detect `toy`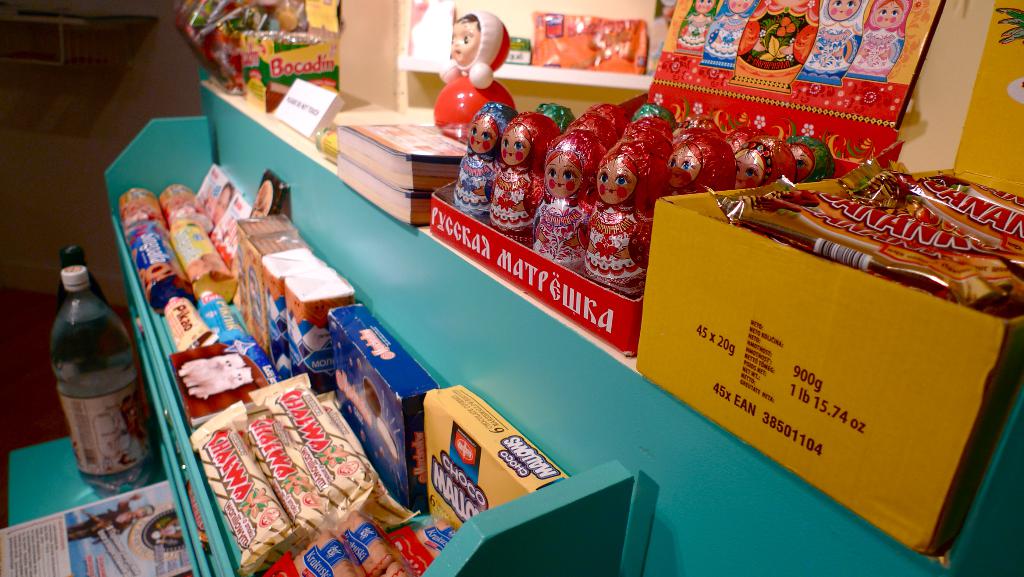
bbox=[782, 132, 832, 191]
